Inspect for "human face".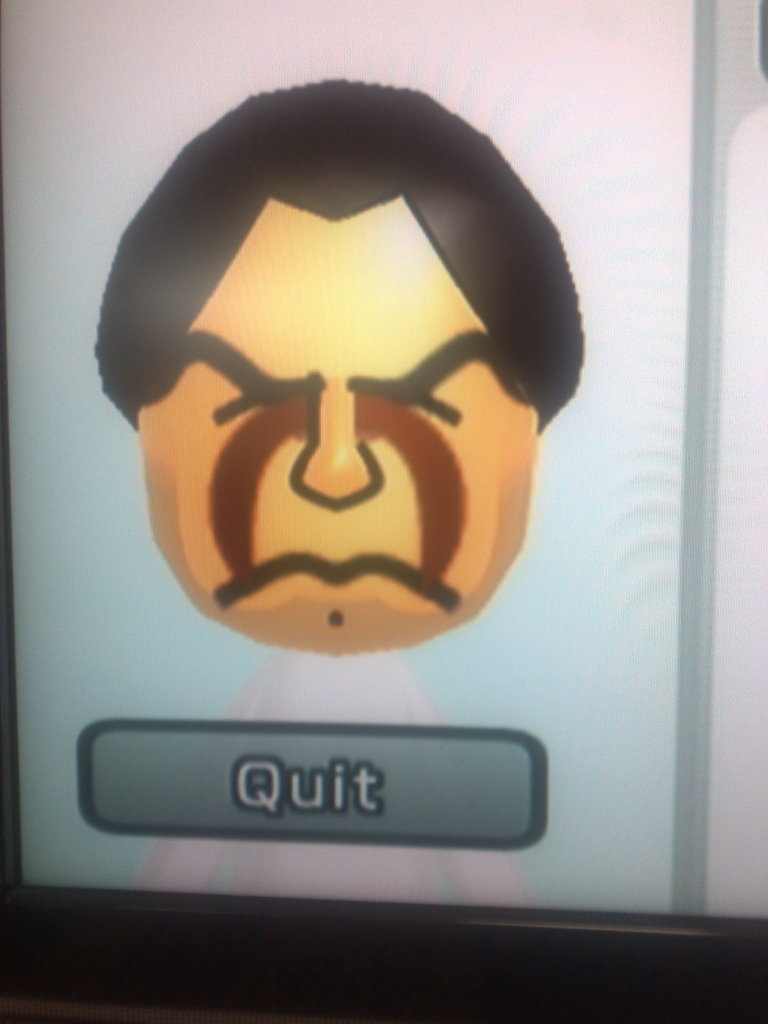
Inspection: detection(138, 195, 533, 659).
